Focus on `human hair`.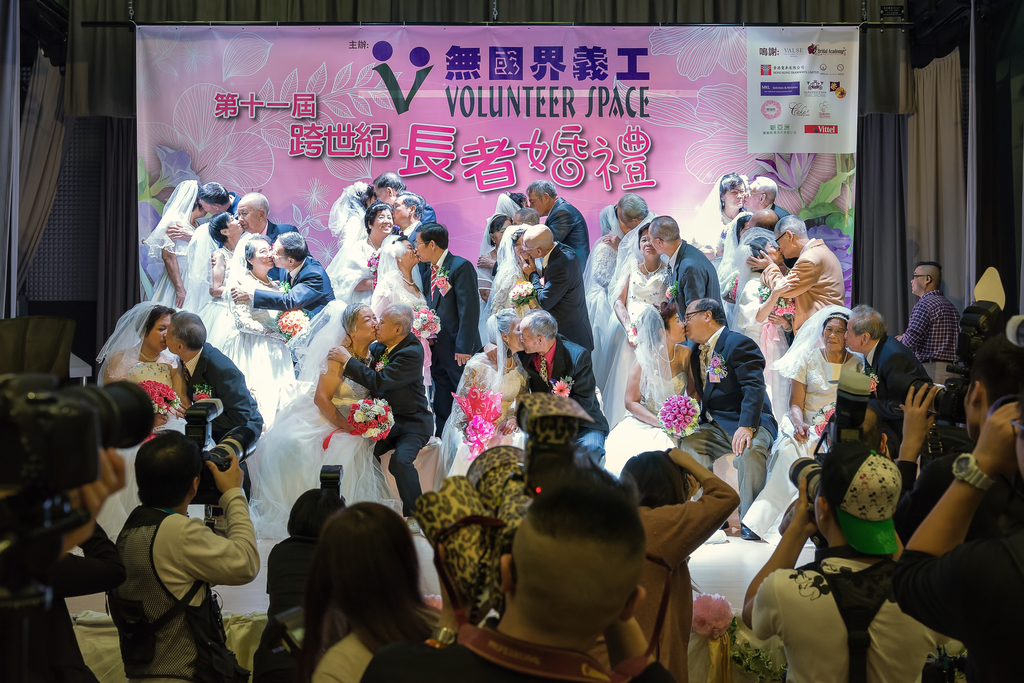
Focused at <region>365, 201, 390, 235</region>.
